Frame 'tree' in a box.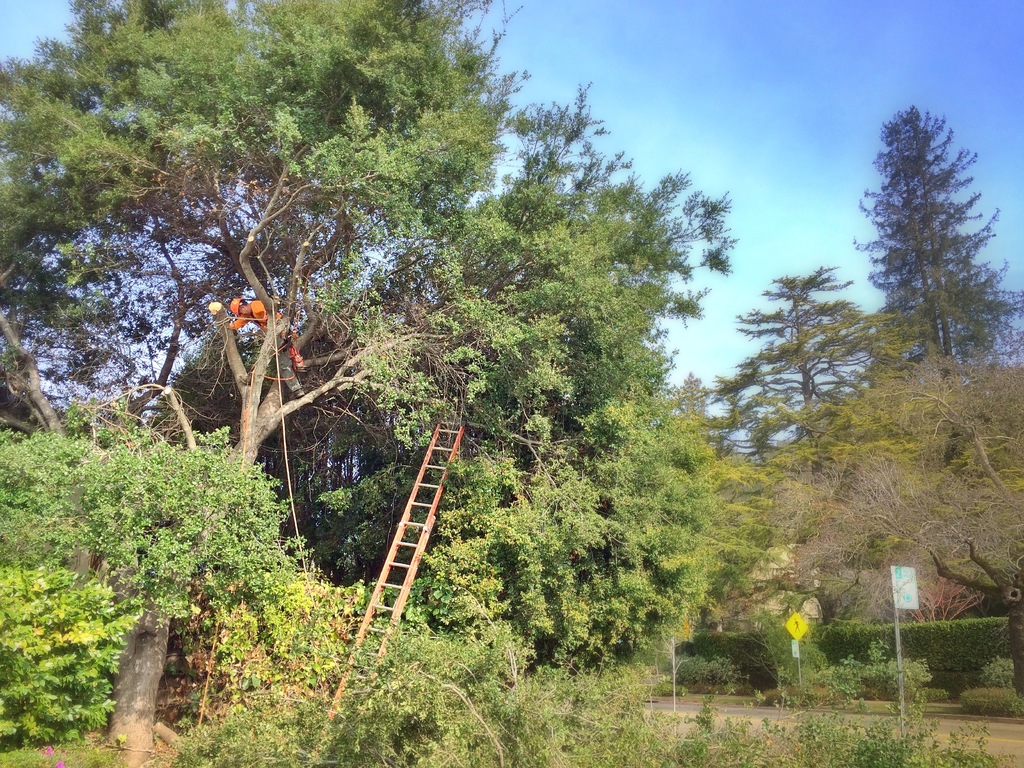
pyautogui.locateOnScreen(0, 0, 493, 754).
